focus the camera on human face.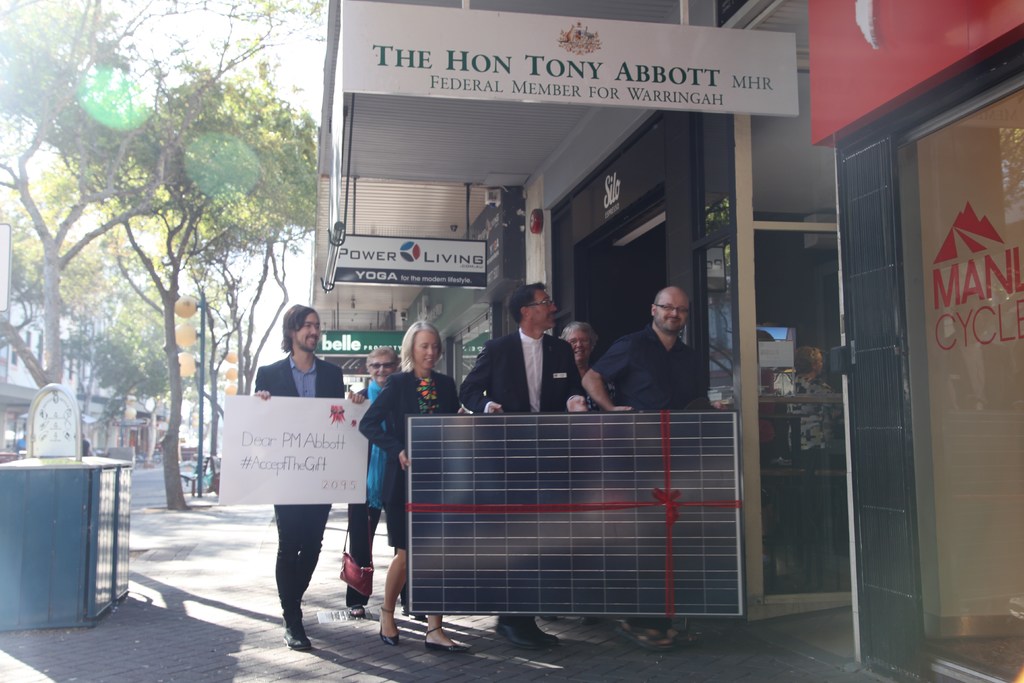
Focus region: 643:286:692:332.
